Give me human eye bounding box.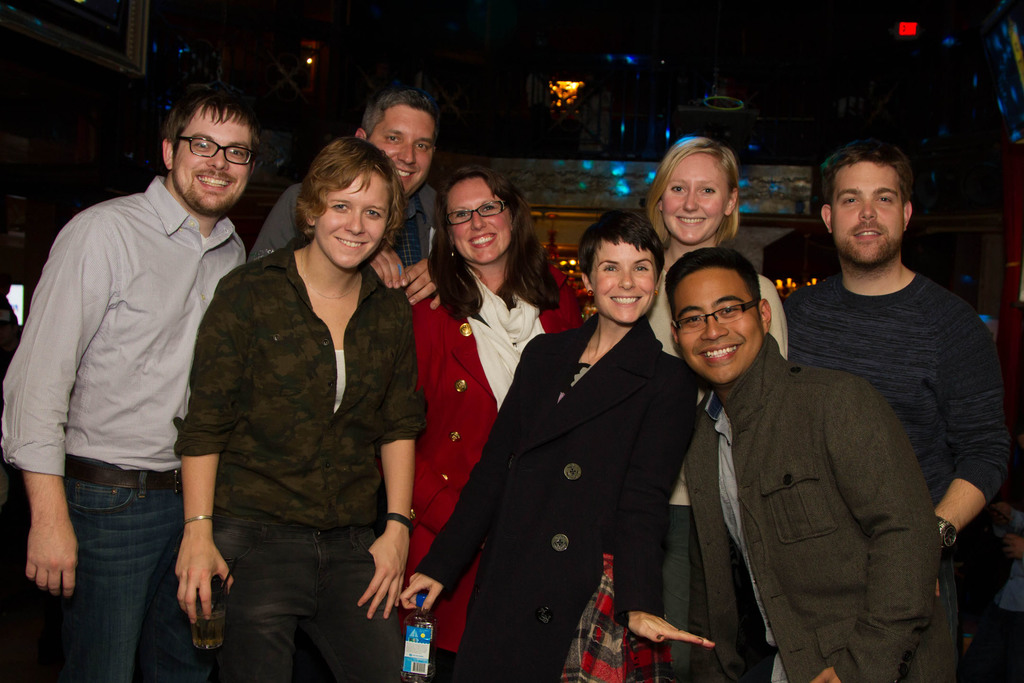
box(685, 315, 703, 327).
